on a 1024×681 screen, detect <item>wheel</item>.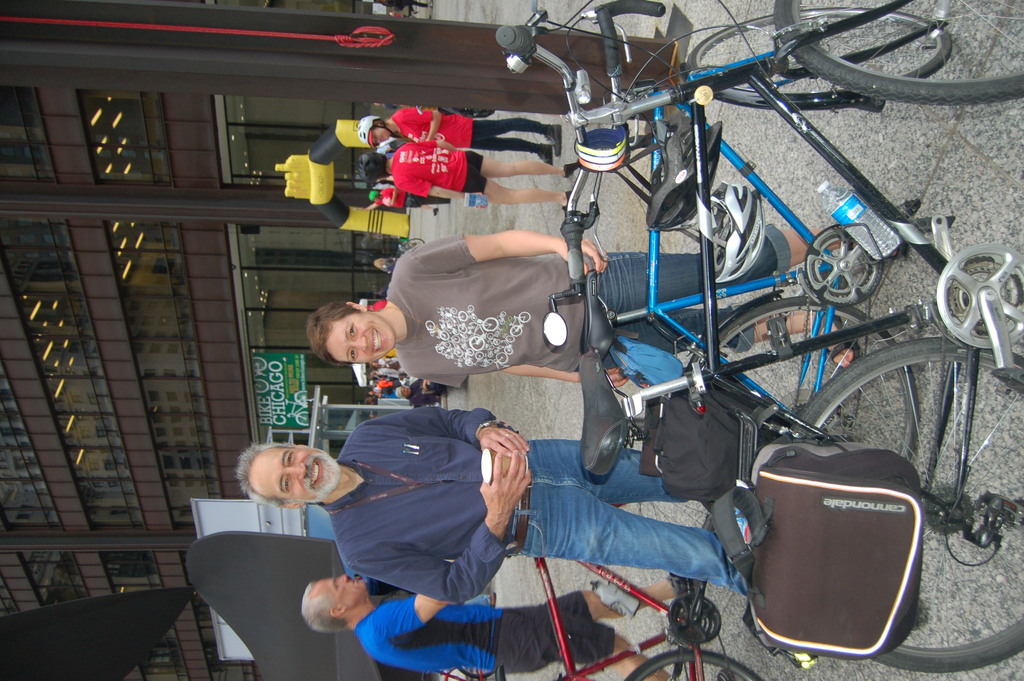
[783,327,1023,671].
